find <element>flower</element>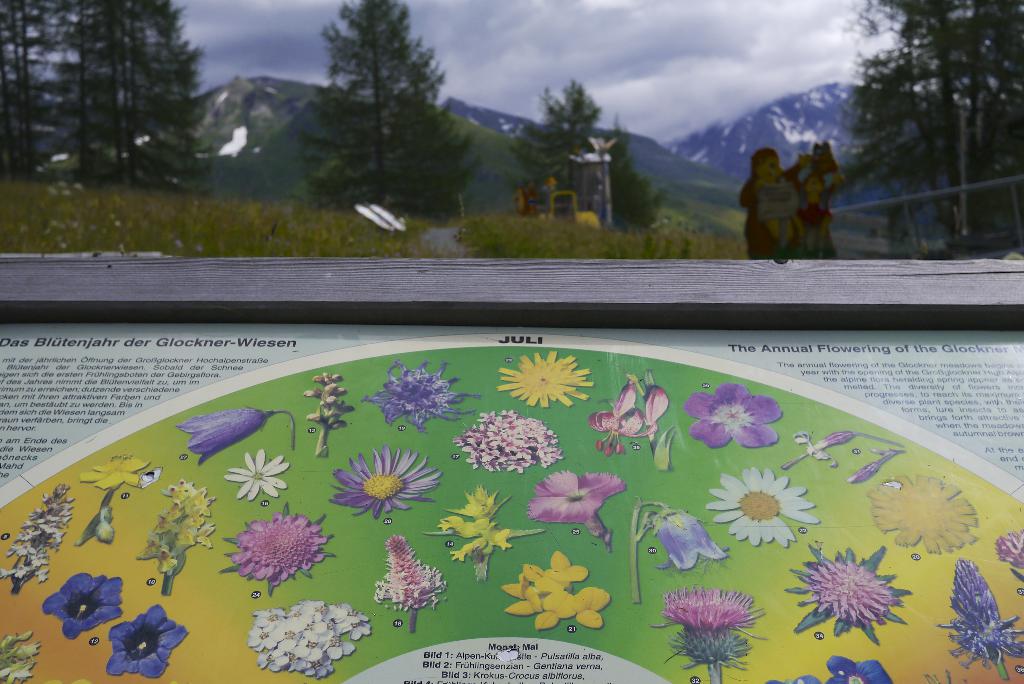
77/455/147/492
